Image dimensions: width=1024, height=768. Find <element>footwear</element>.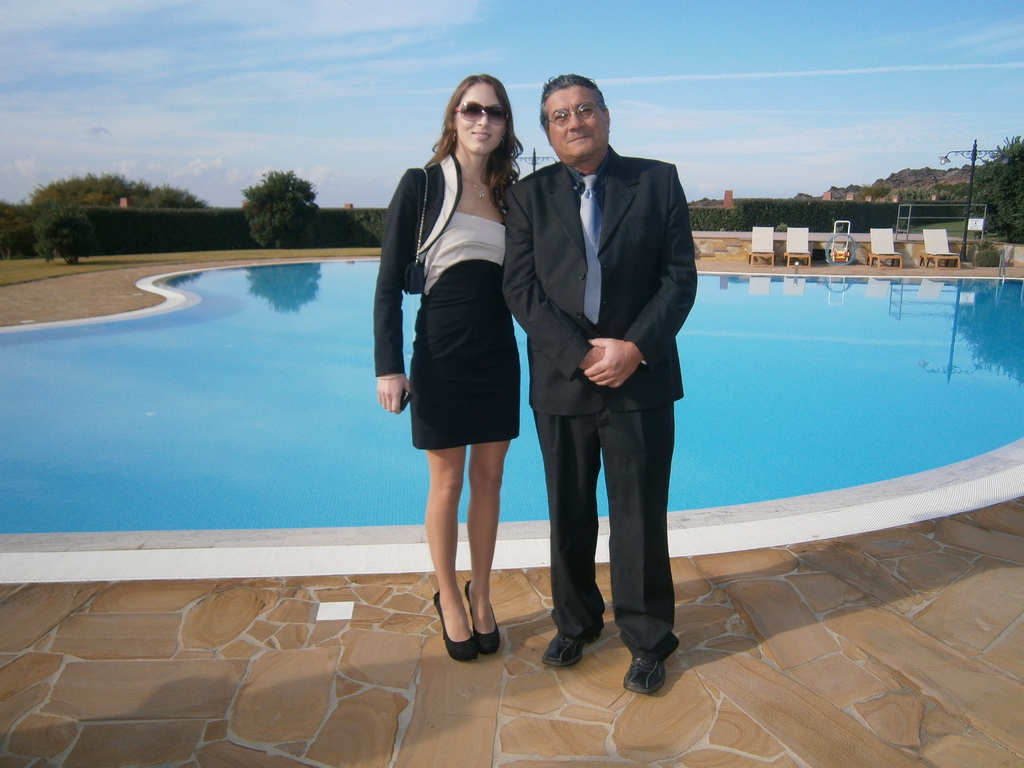
detection(432, 585, 478, 666).
